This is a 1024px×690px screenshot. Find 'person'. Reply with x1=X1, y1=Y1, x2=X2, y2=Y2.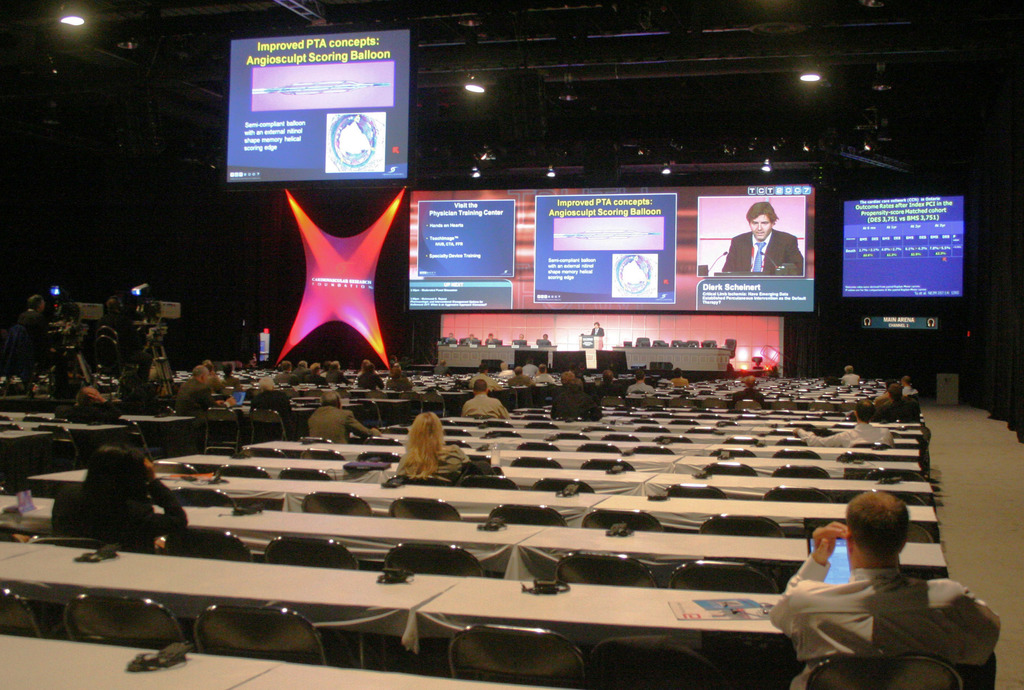
x1=57, y1=438, x2=205, y2=553.
